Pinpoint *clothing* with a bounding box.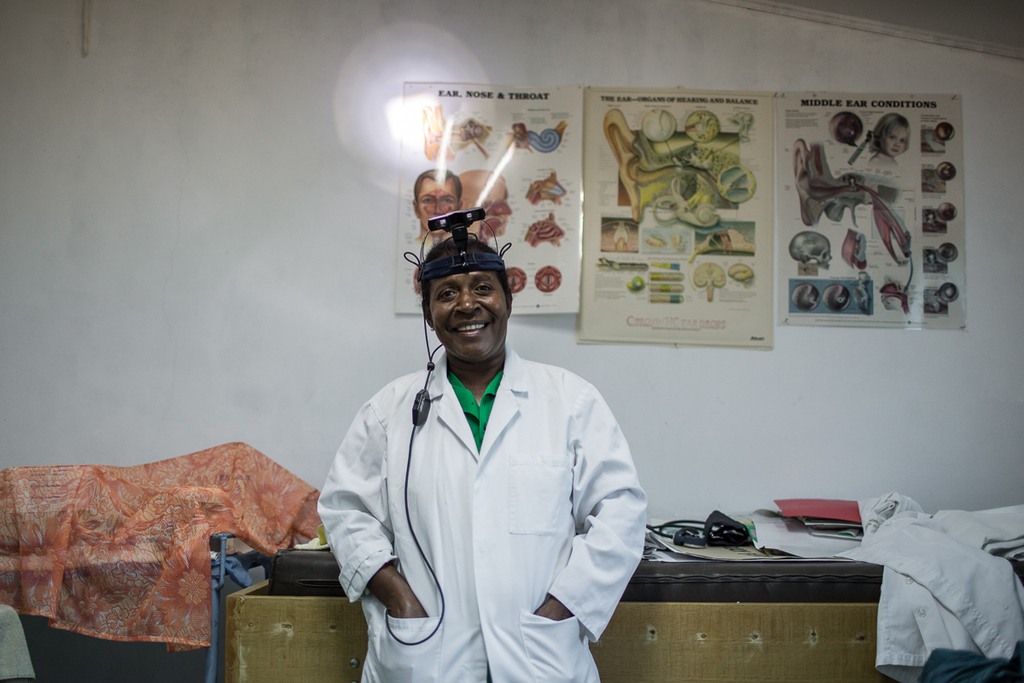
317:332:646:682.
